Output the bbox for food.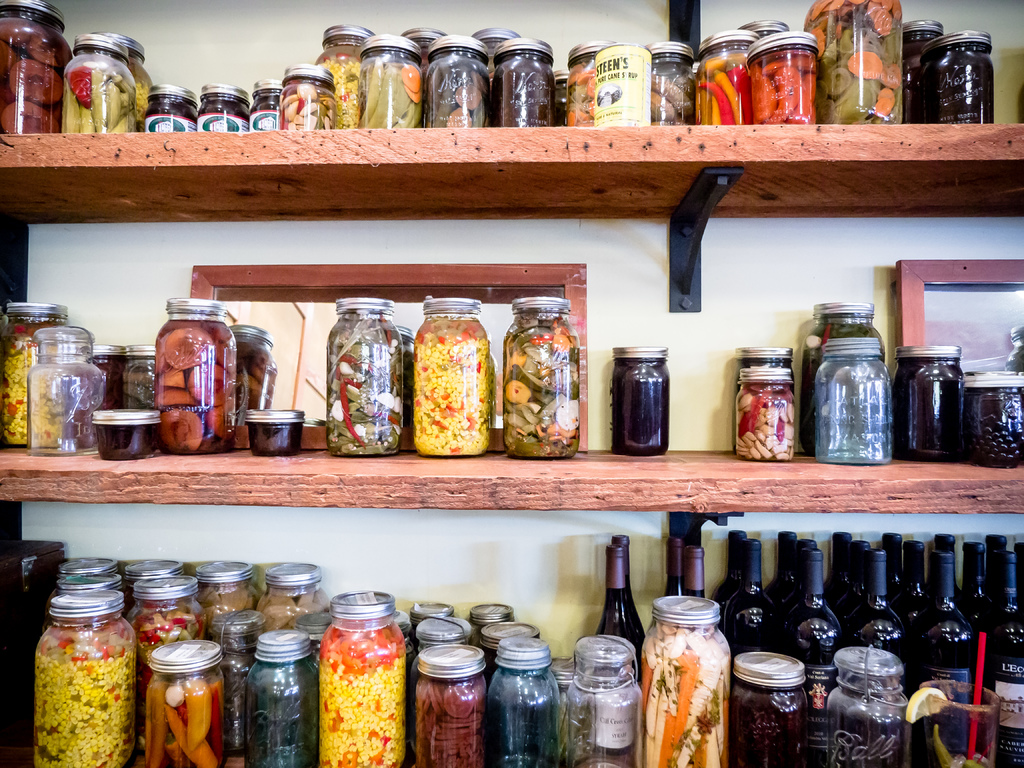
box(646, 68, 692, 118).
